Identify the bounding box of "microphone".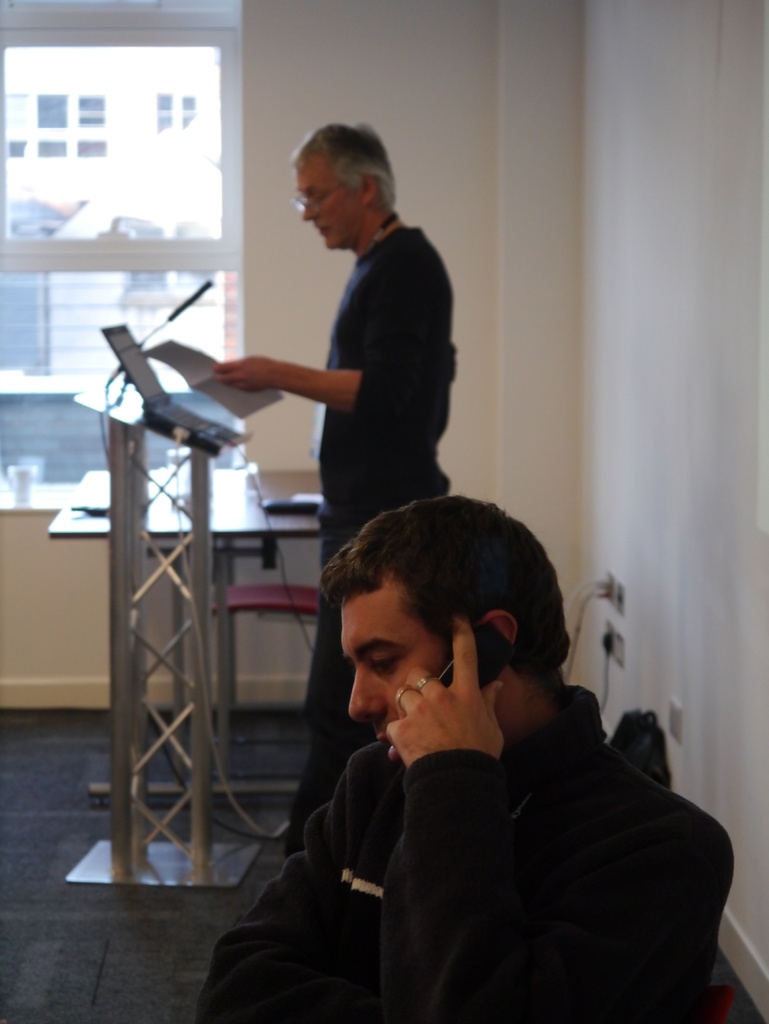
detection(159, 272, 216, 326).
